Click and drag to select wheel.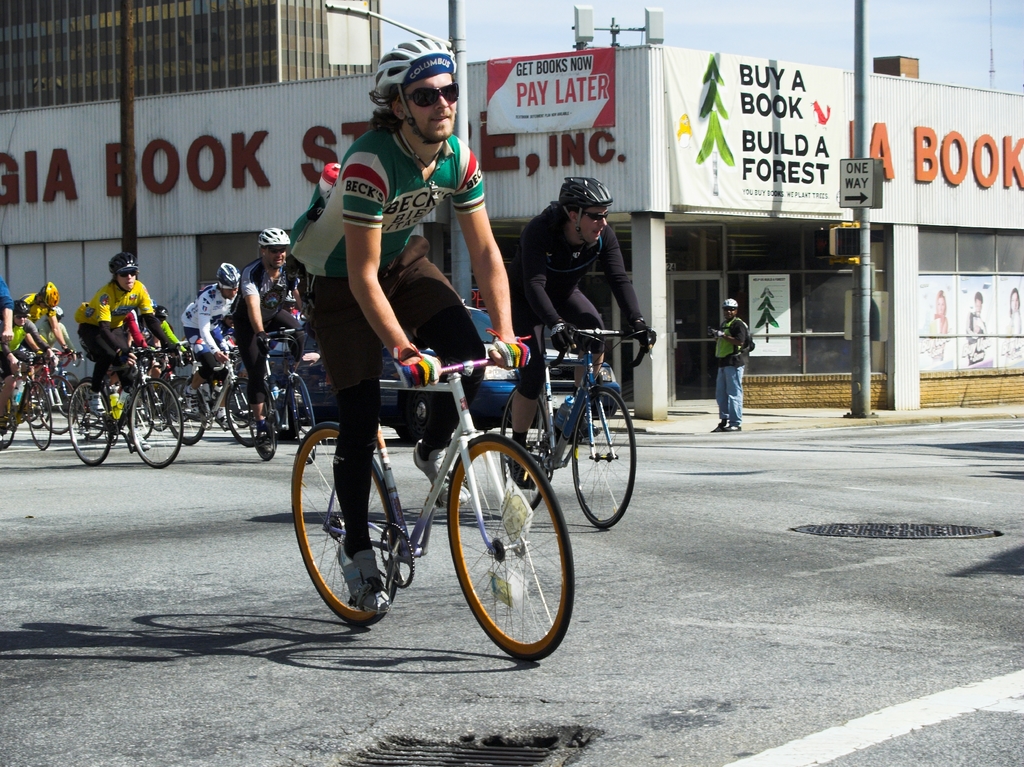
Selection: bbox(38, 375, 76, 433).
